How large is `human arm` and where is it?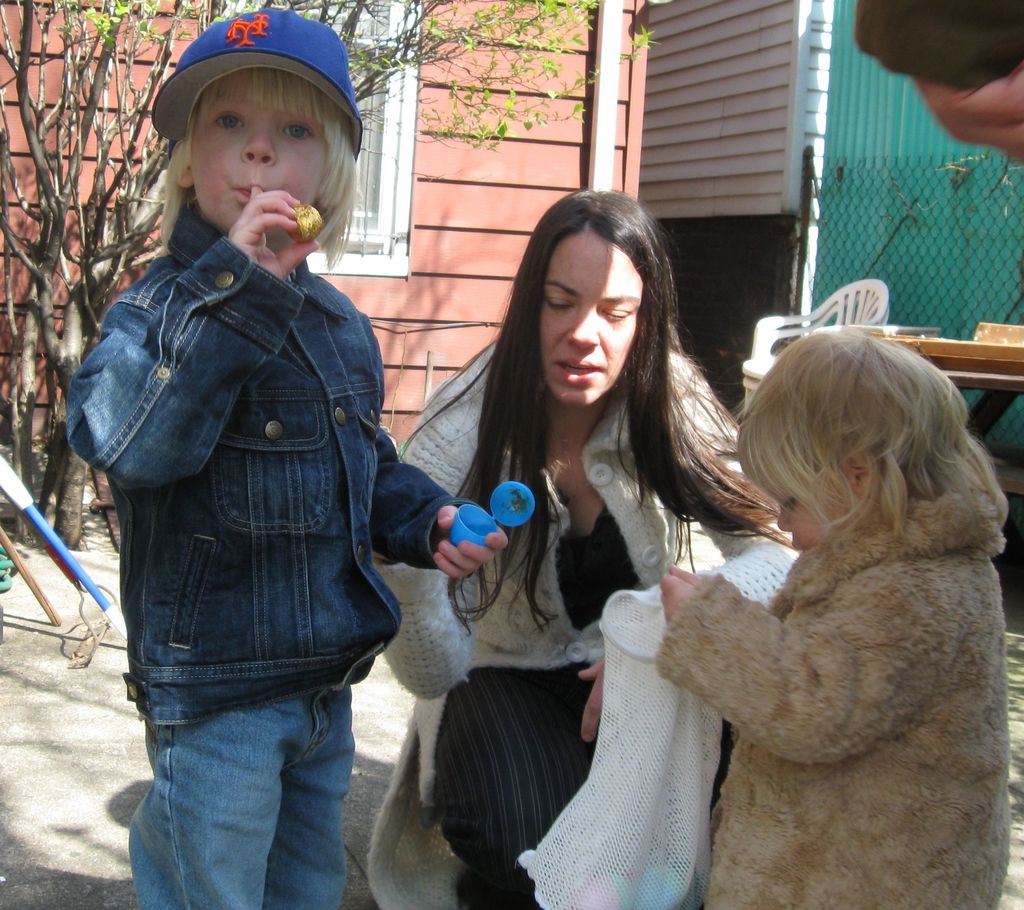
Bounding box: locate(594, 342, 812, 660).
